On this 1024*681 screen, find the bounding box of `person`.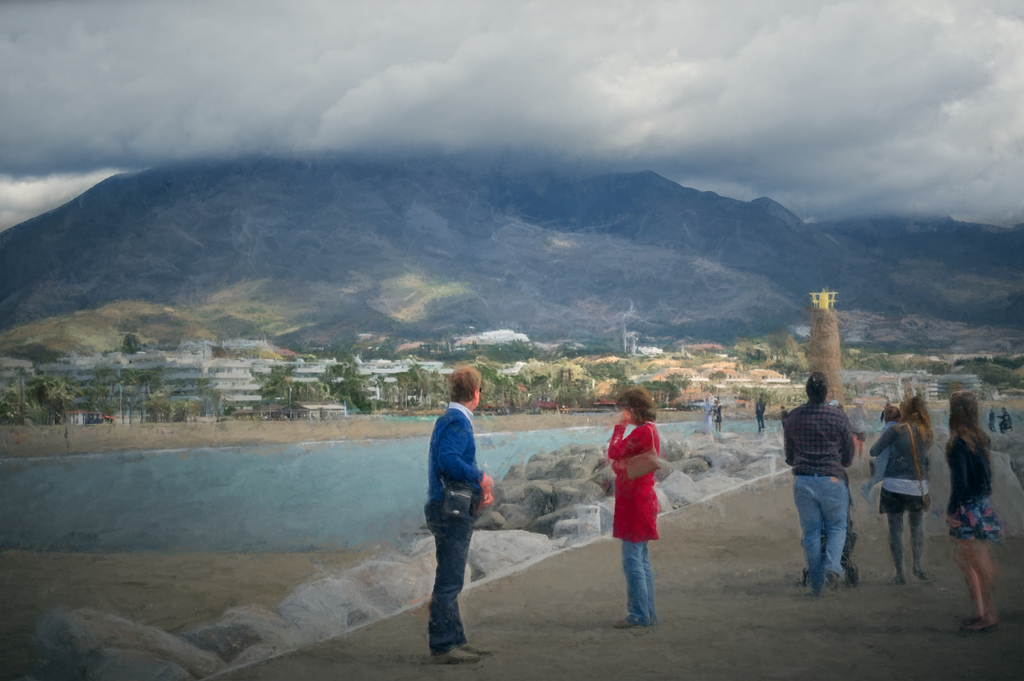
Bounding box: detection(780, 372, 858, 599).
